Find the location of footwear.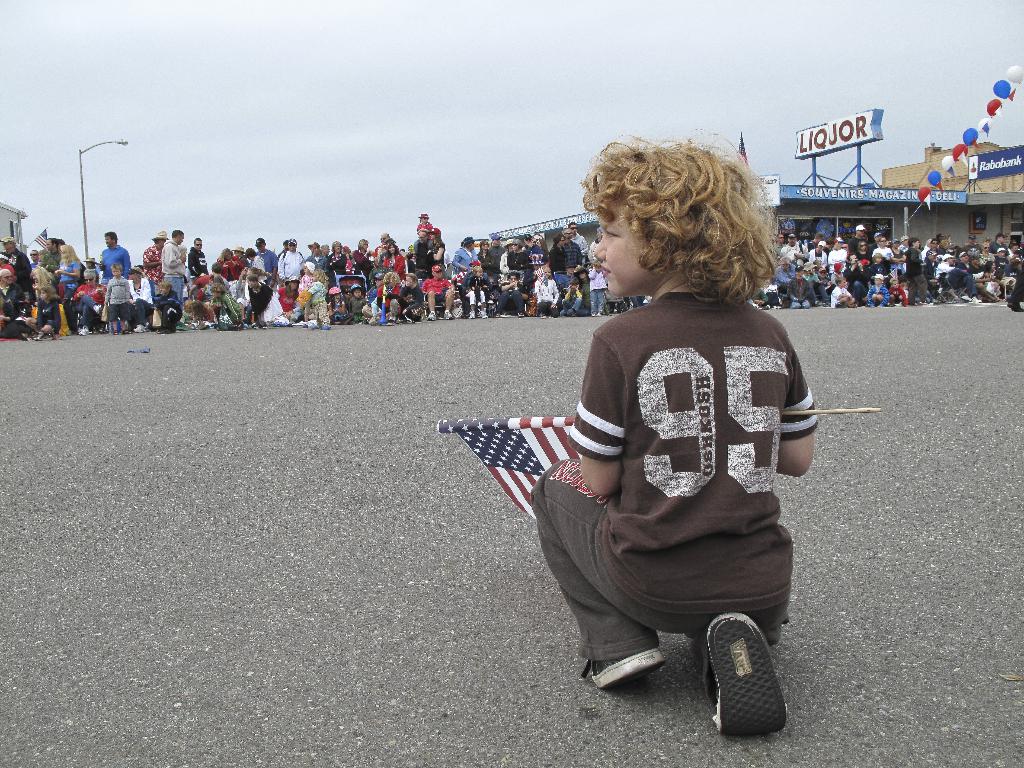
Location: select_region(426, 312, 435, 323).
